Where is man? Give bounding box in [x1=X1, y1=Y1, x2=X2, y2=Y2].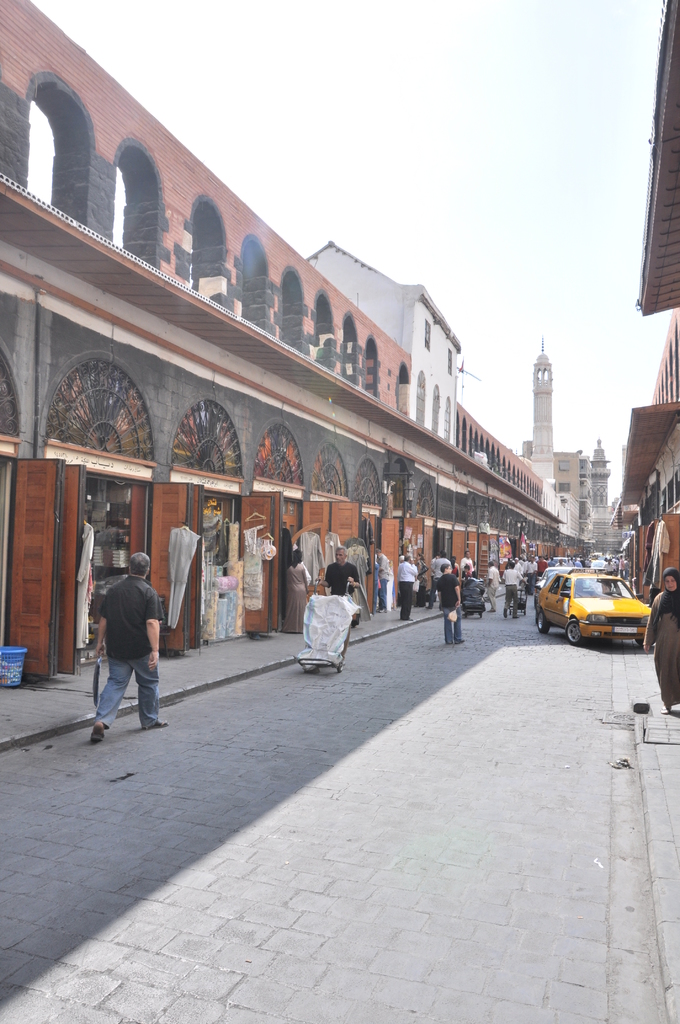
[x1=322, y1=545, x2=359, y2=597].
